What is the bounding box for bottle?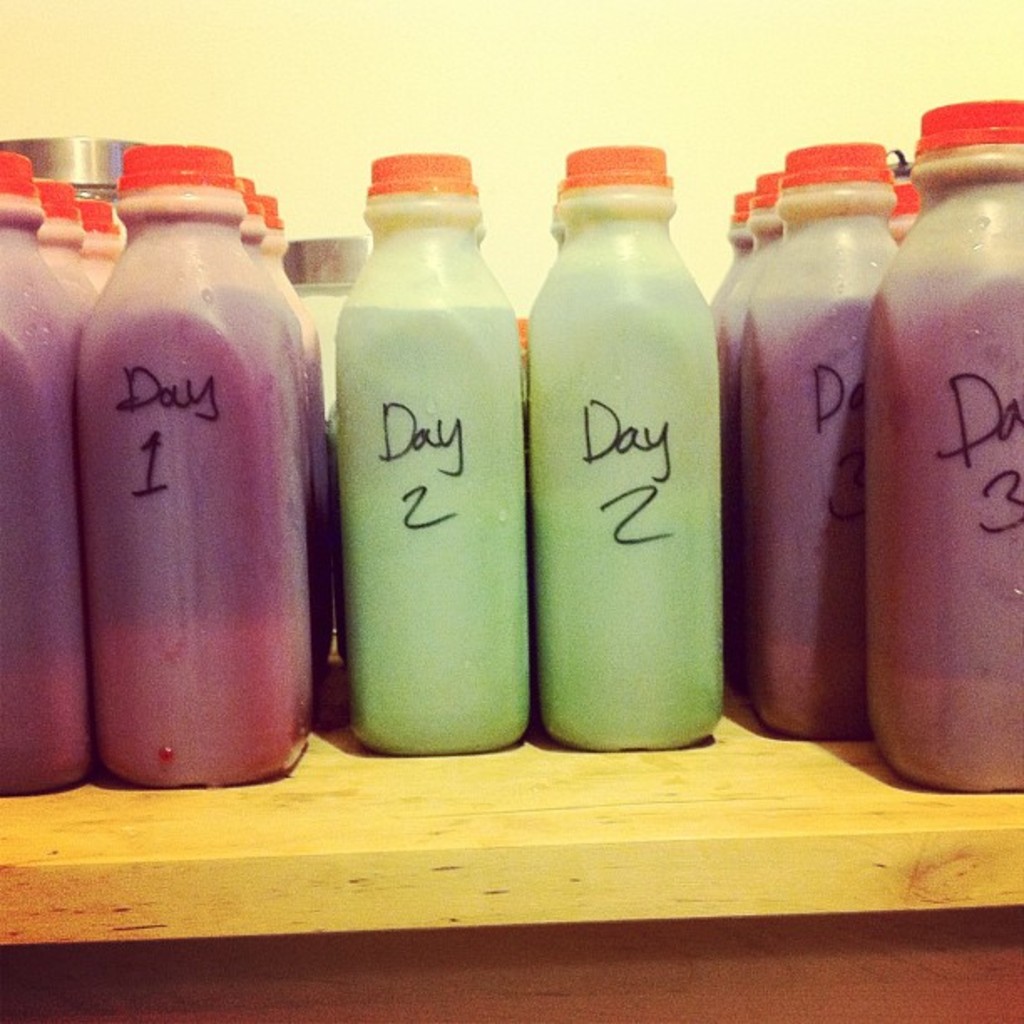
527 141 724 751.
